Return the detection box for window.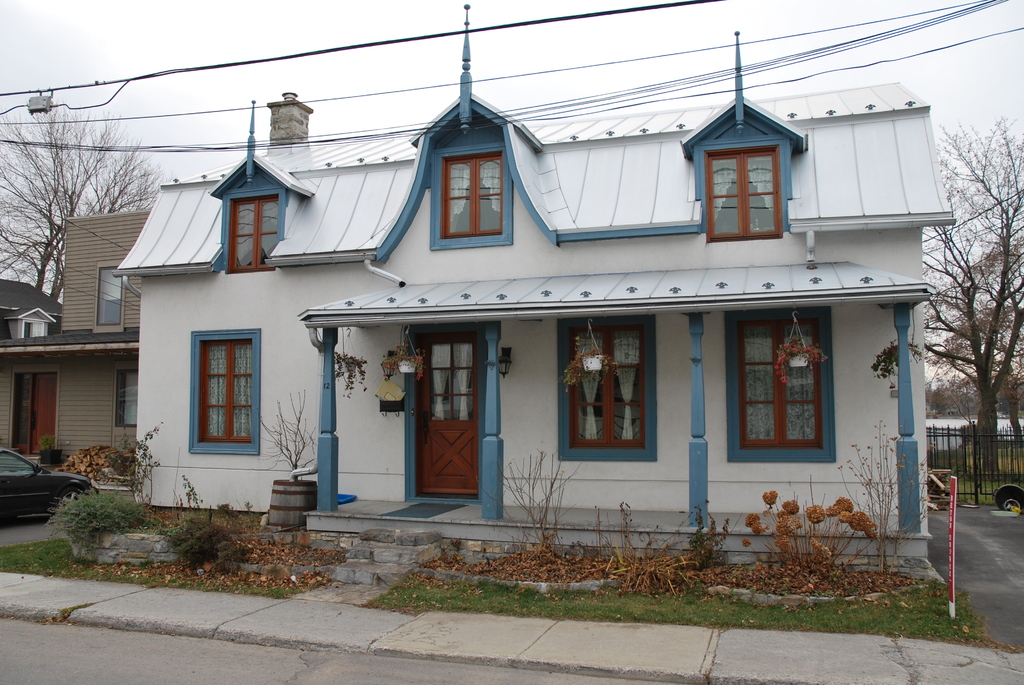
Rect(706, 155, 788, 246).
